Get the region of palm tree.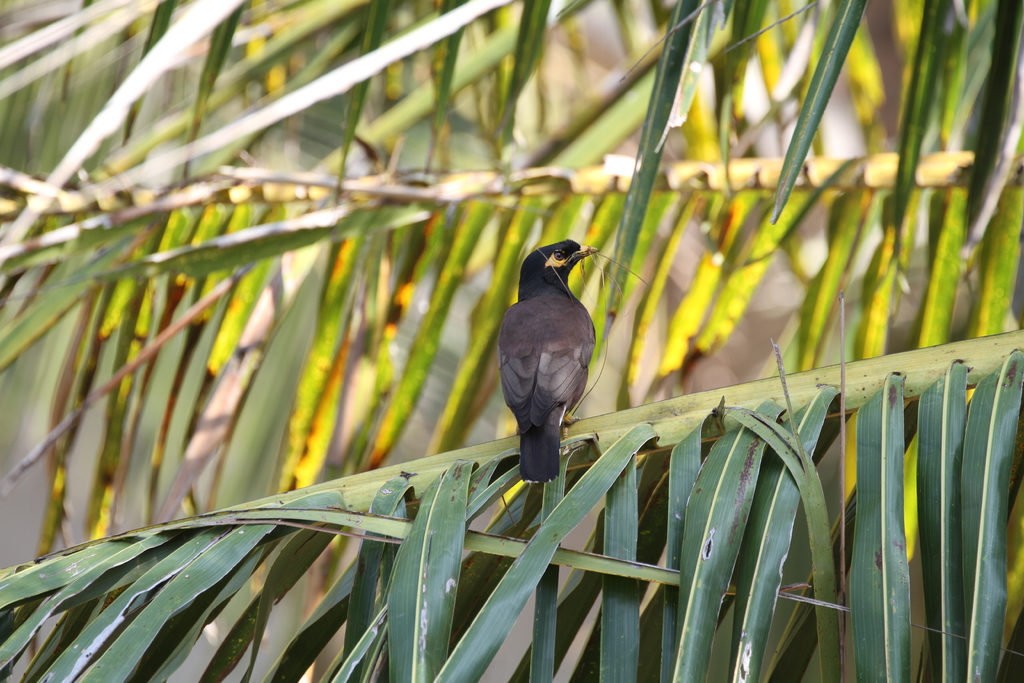
Rect(0, 0, 1023, 682).
